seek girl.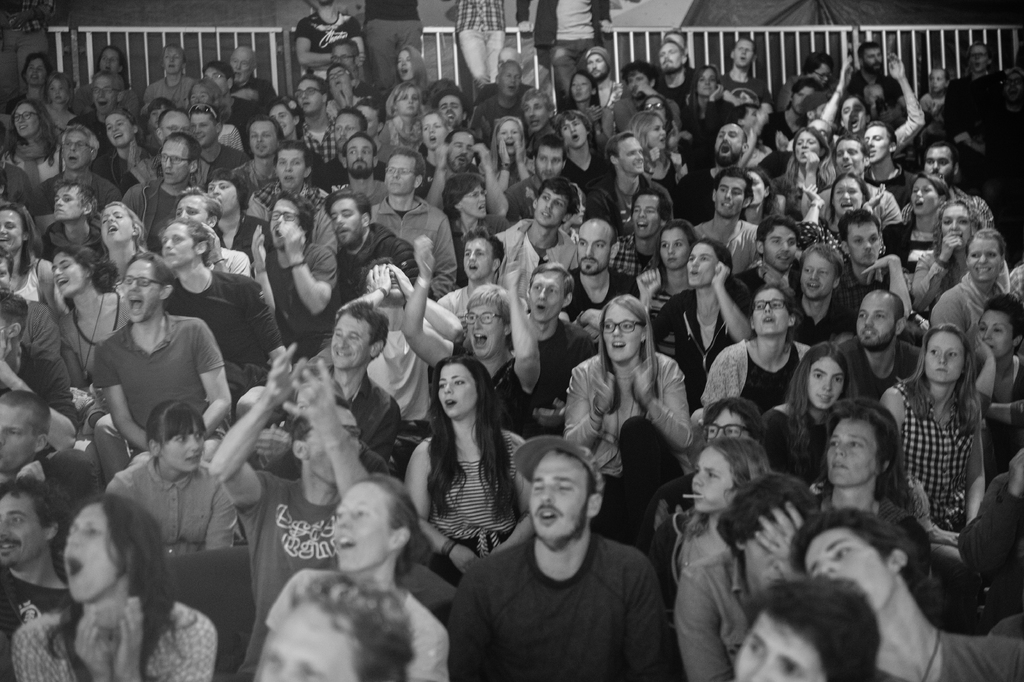
(417,108,453,191).
